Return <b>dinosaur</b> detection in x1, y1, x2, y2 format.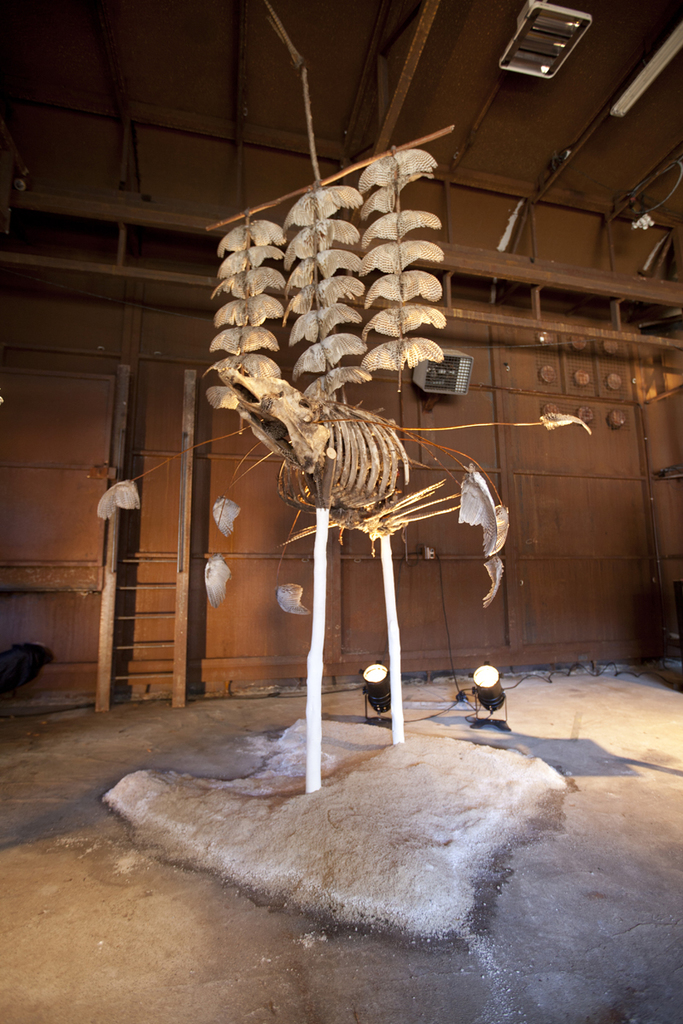
87, 0, 596, 798.
